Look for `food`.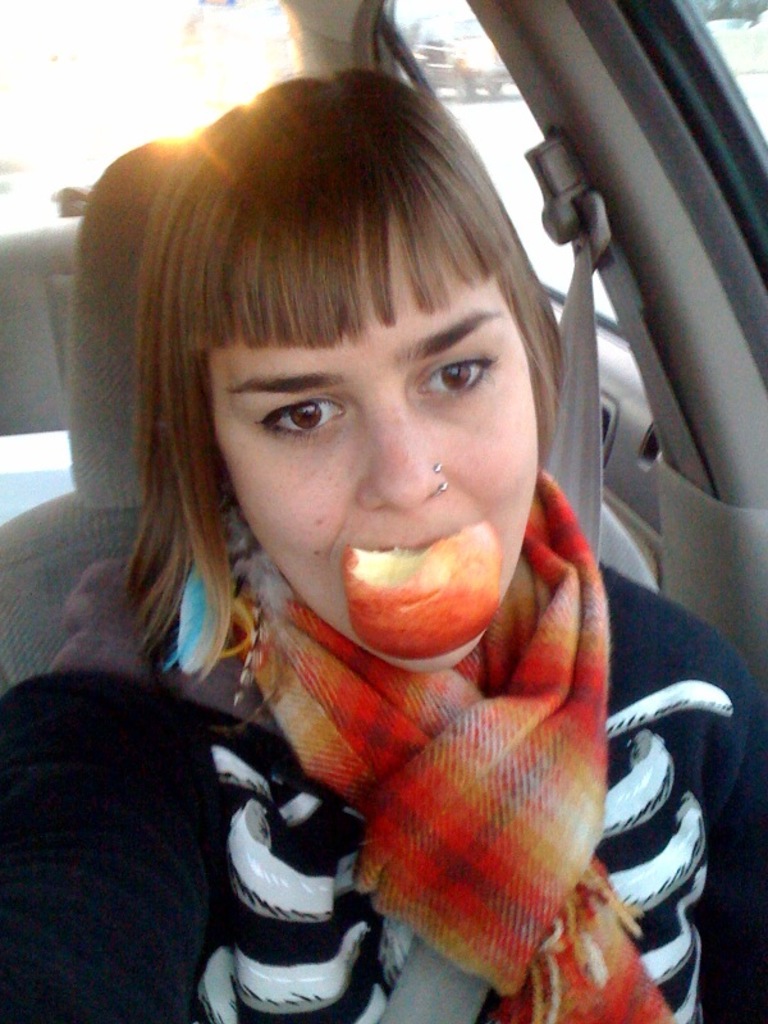
Found: 344/513/522/625.
